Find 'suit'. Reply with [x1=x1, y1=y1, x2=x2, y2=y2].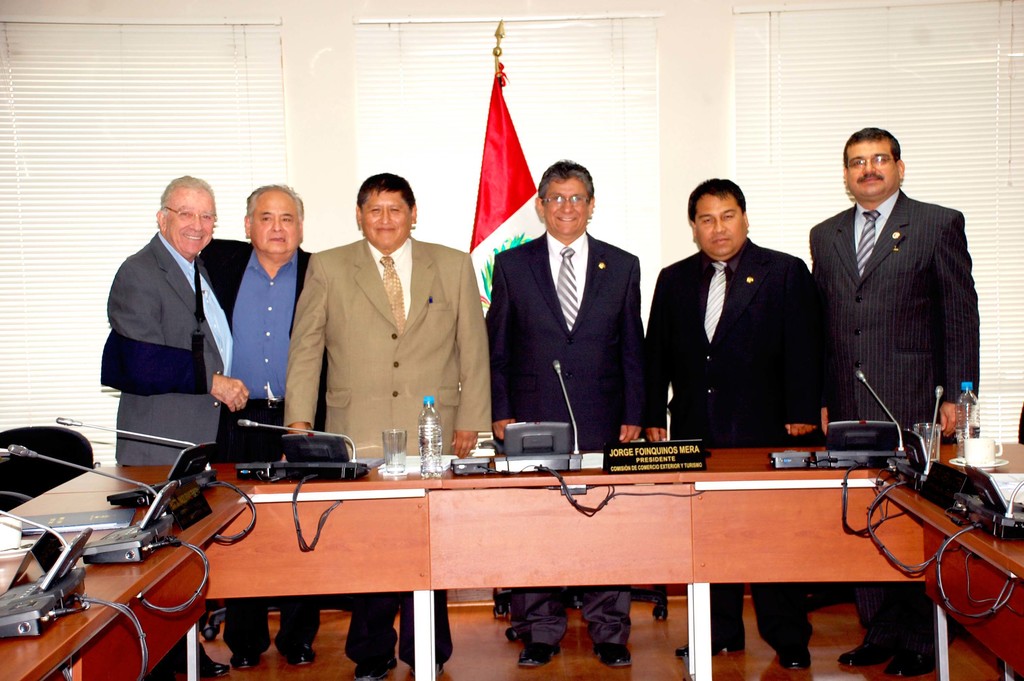
[x1=283, y1=235, x2=489, y2=671].
